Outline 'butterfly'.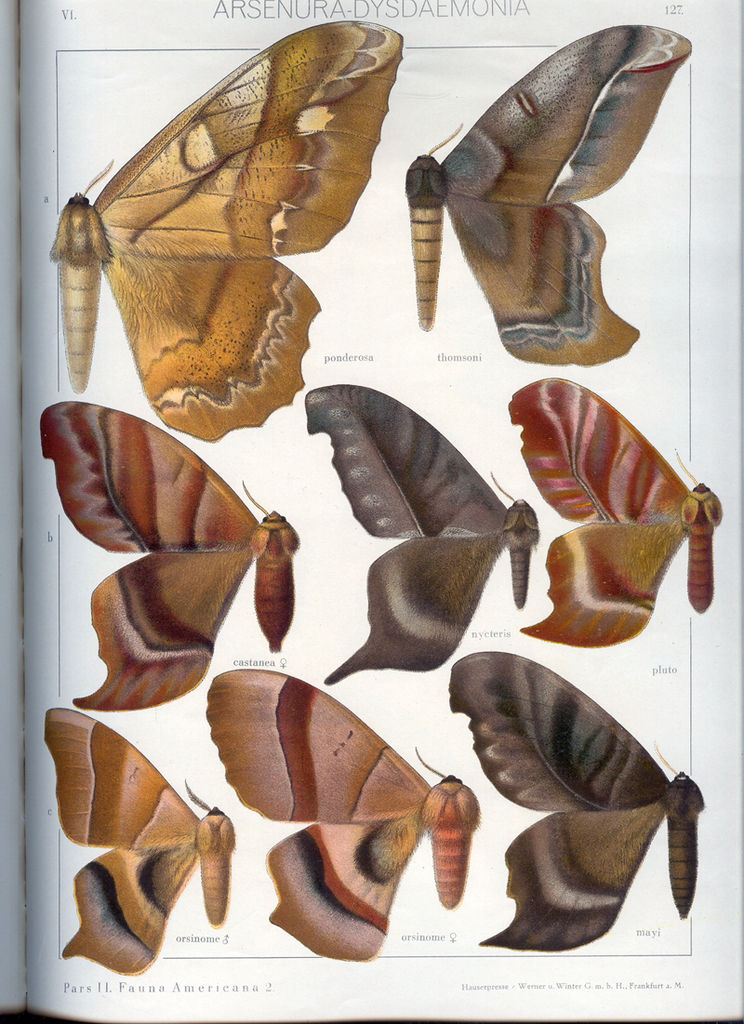
Outline: [206,666,484,964].
